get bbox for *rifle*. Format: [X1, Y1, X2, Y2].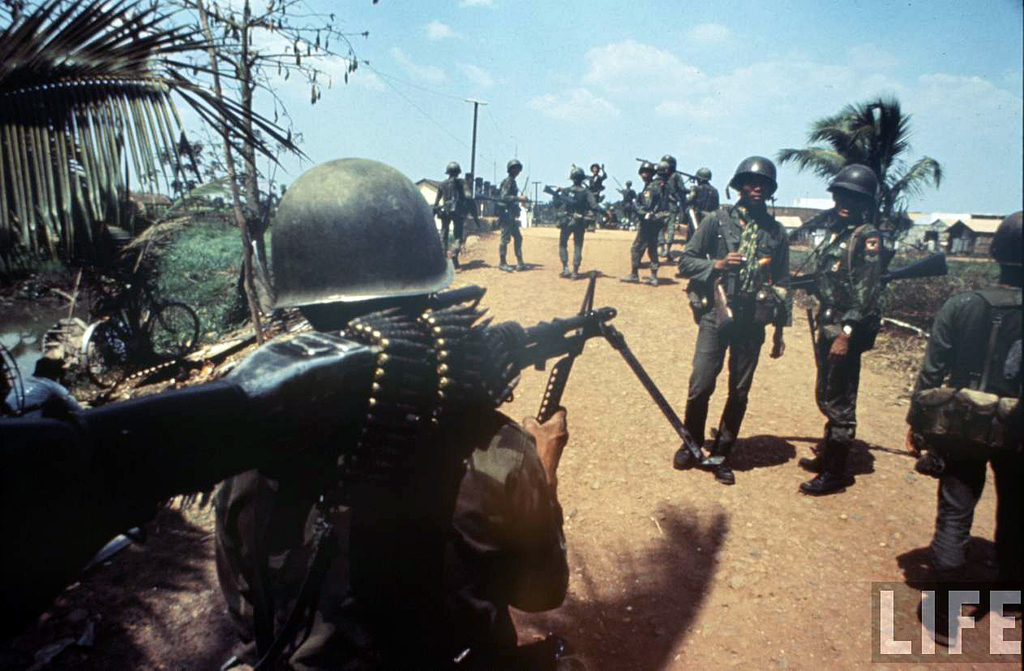
[623, 183, 666, 231].
